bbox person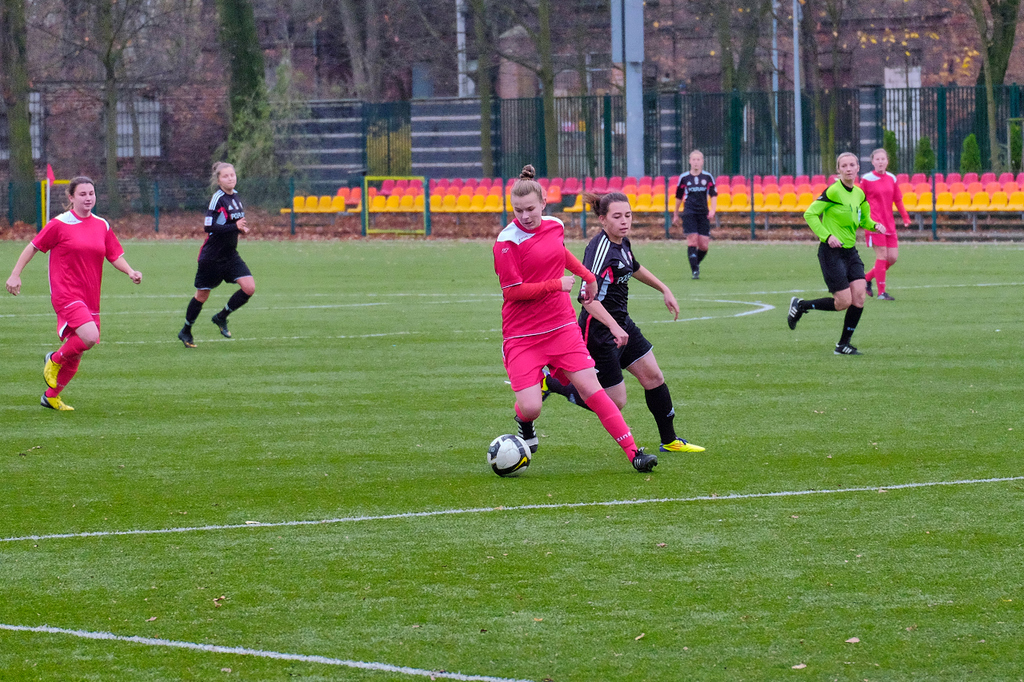
676/149/714/279
